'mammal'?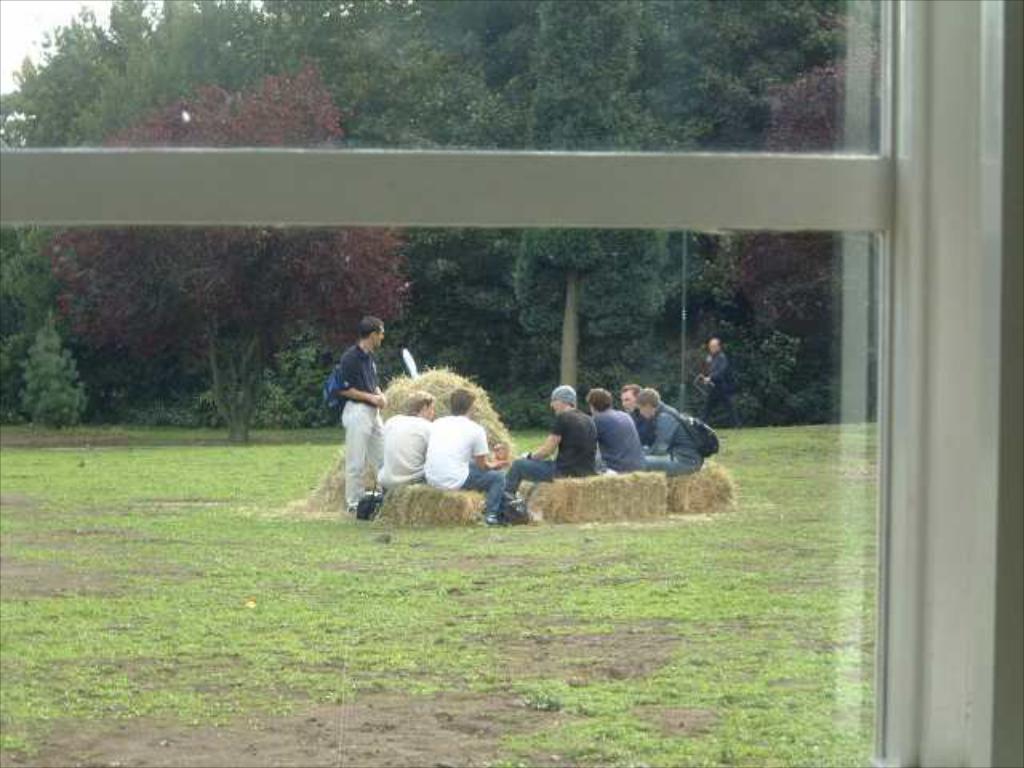
Rect(594, 384, 653, 478)
